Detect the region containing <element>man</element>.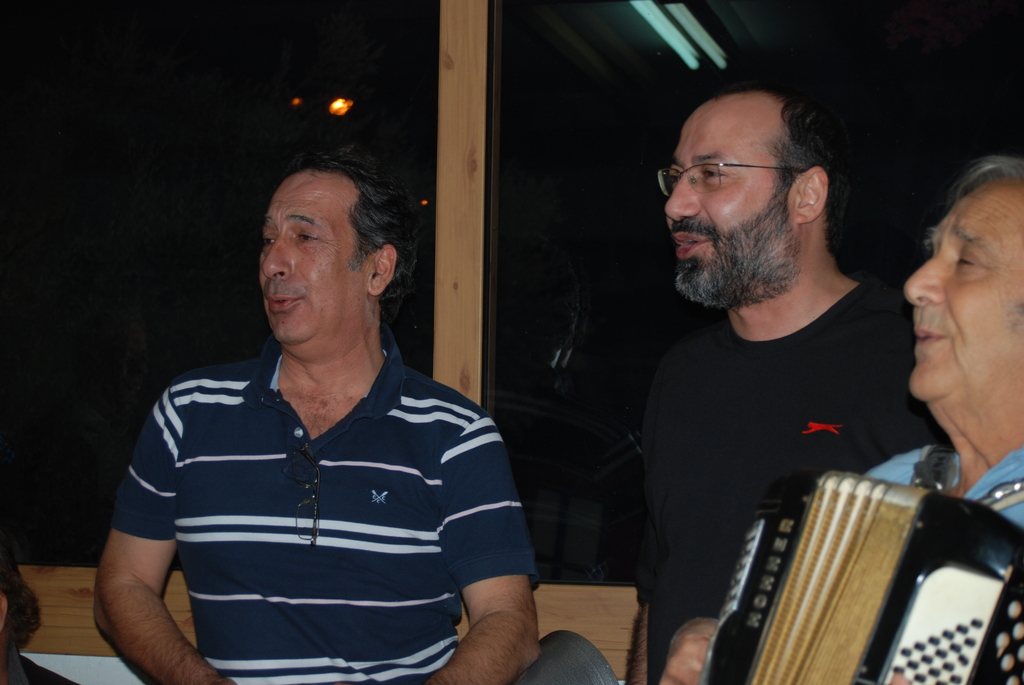
99/137/532/681.
